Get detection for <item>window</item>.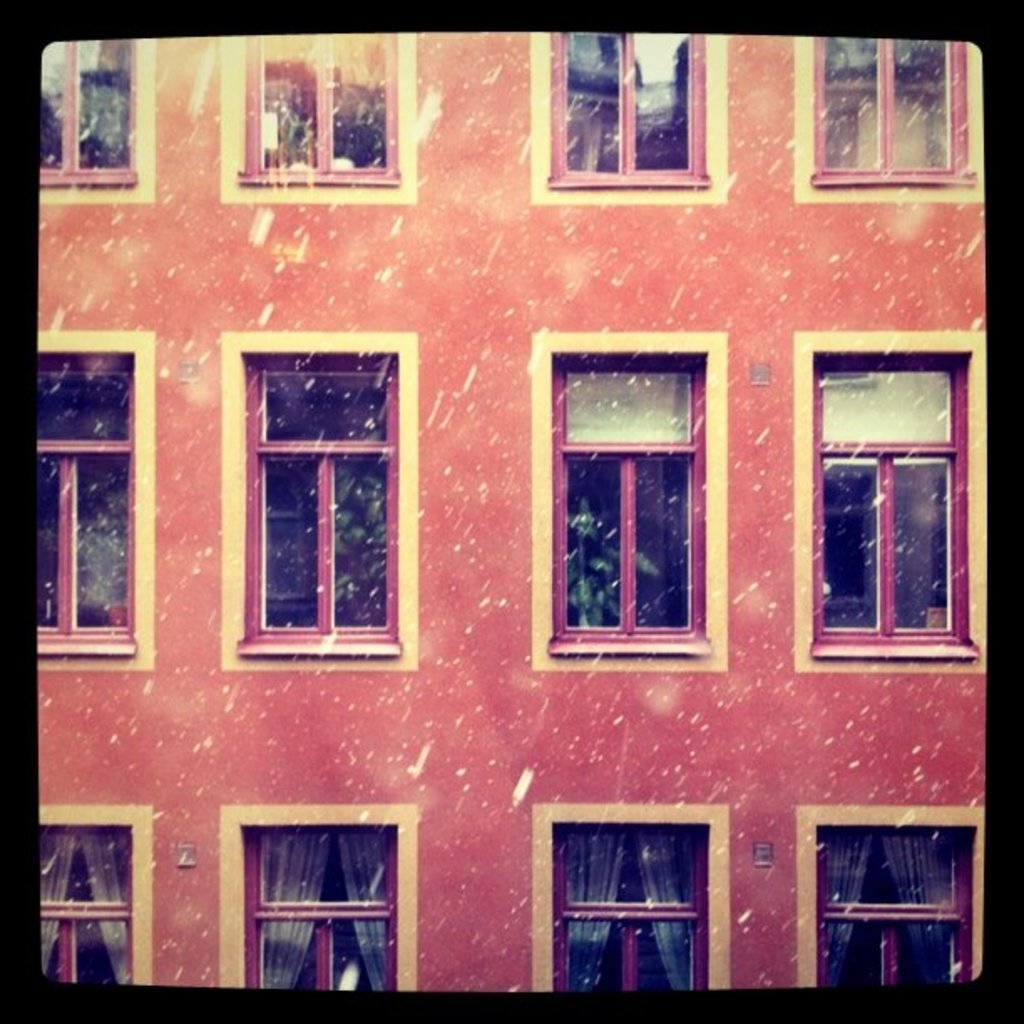
Detection: locate(547, 27, 714, 179).
